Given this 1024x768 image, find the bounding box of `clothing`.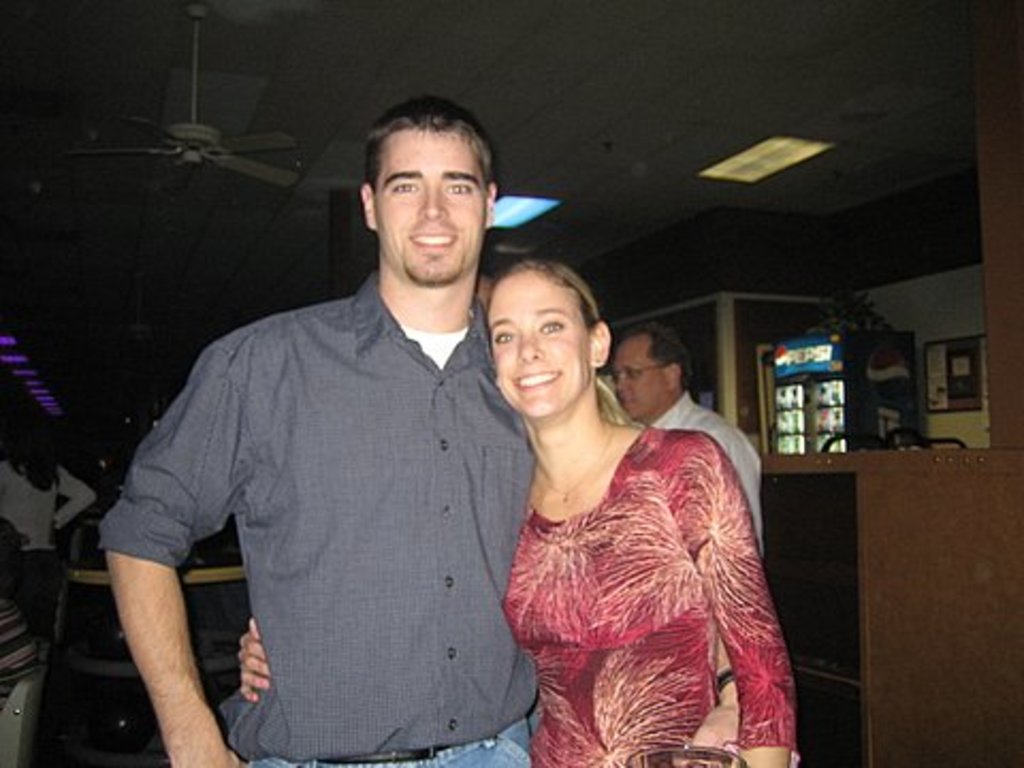
crop(92, 269, 538, 766).
